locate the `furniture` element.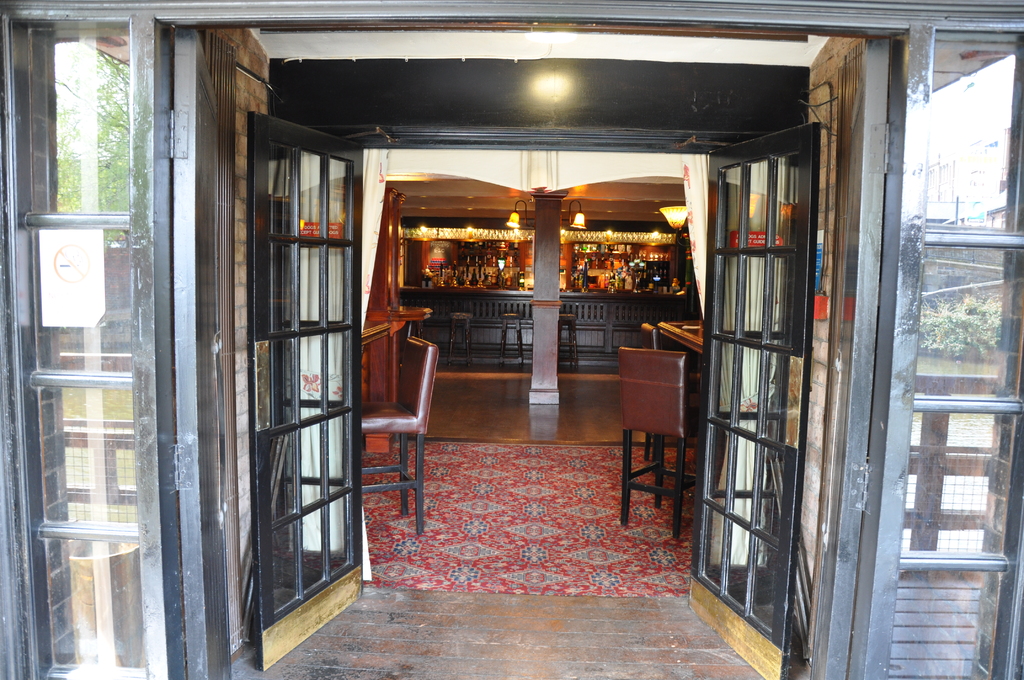
Element bbox: 360, 319, 389, 349.
